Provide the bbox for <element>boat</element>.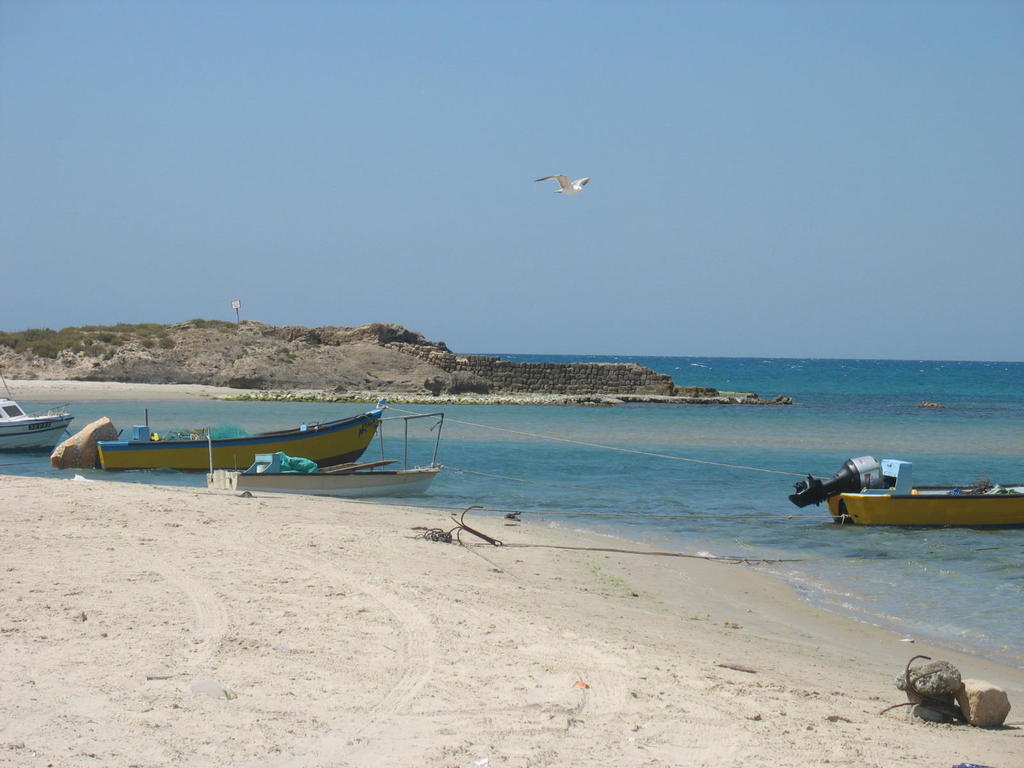
select_region(202, 402, 447, 499).
